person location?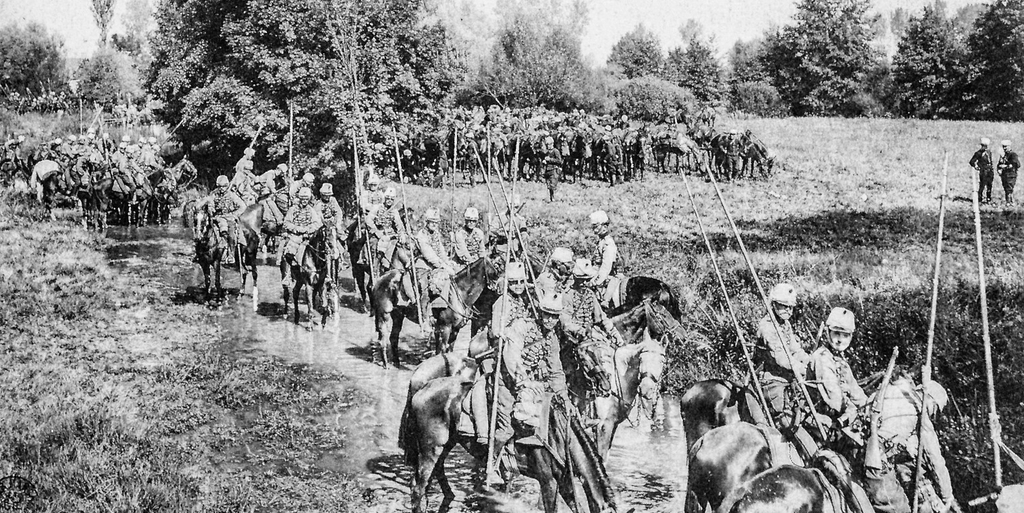
1002:146:1023:207
